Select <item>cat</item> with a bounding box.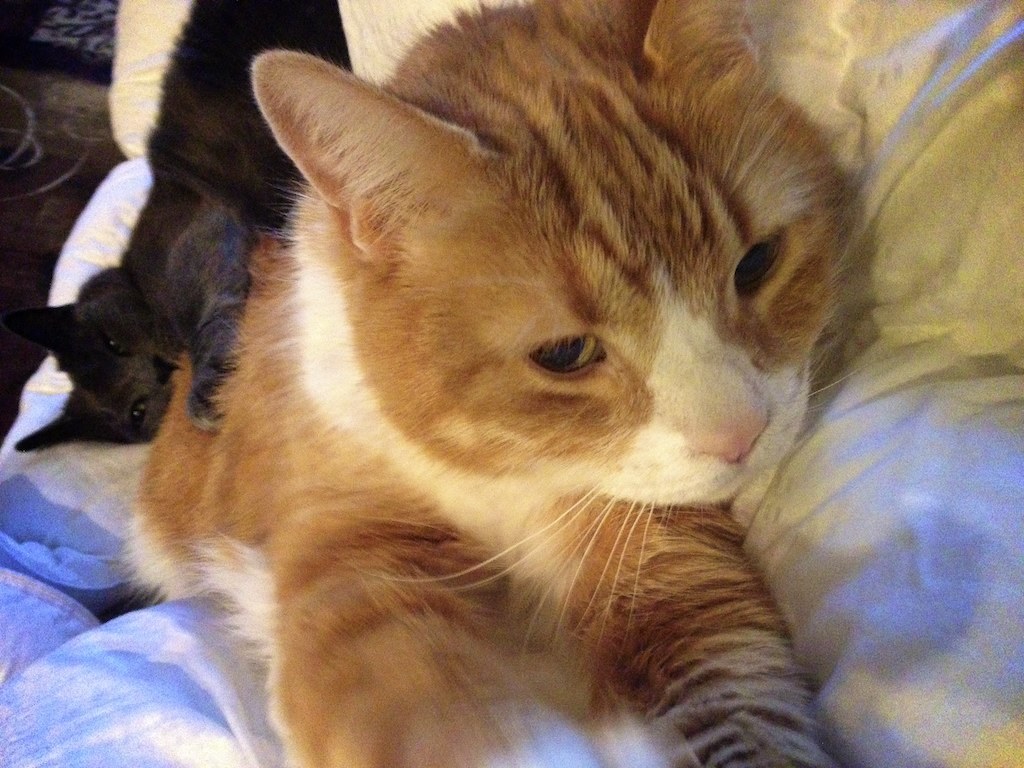
region(17, 0, 358, 448).
